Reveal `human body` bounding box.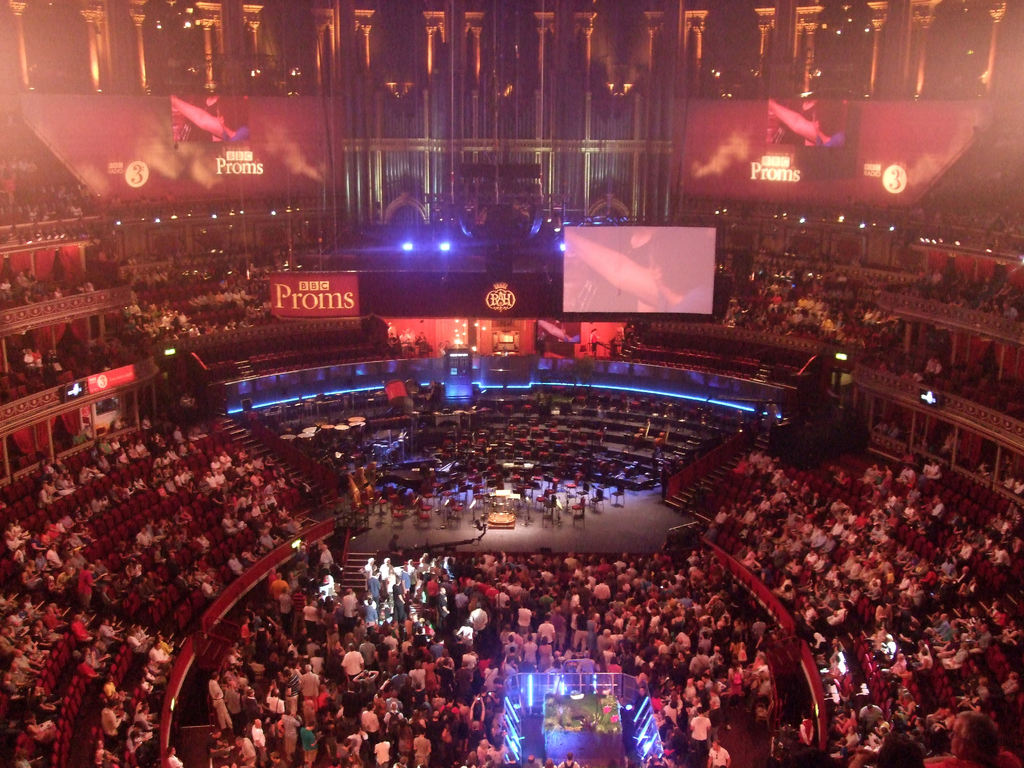
Revealed: (x1=225, y1=287, x2=236, y2=306).
